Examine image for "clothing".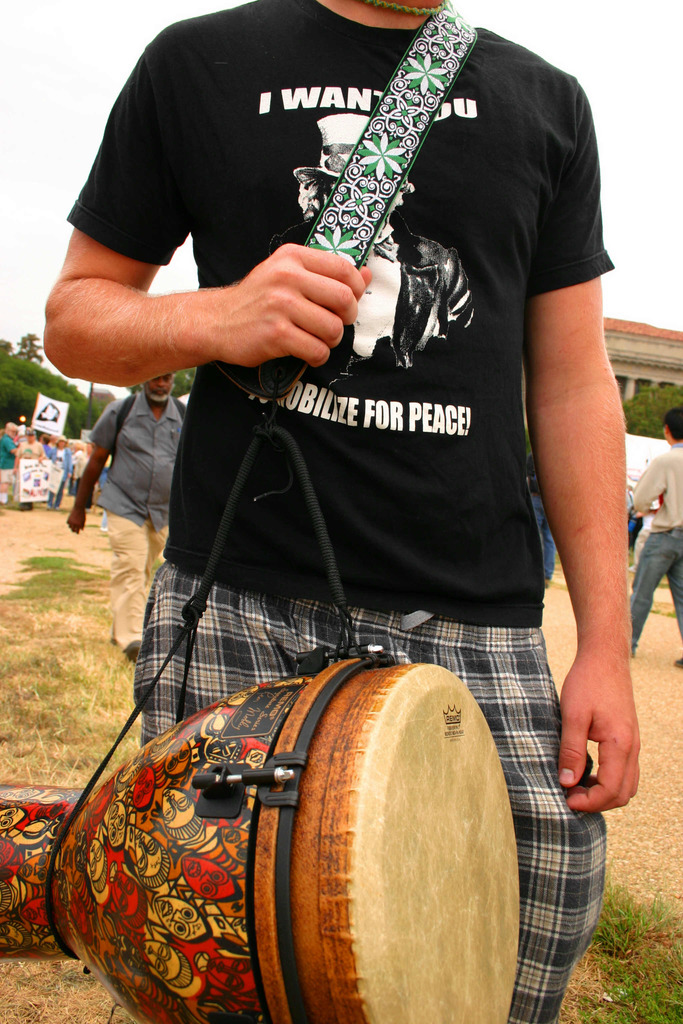
Examination result: region(635, 447, 682, 660).
